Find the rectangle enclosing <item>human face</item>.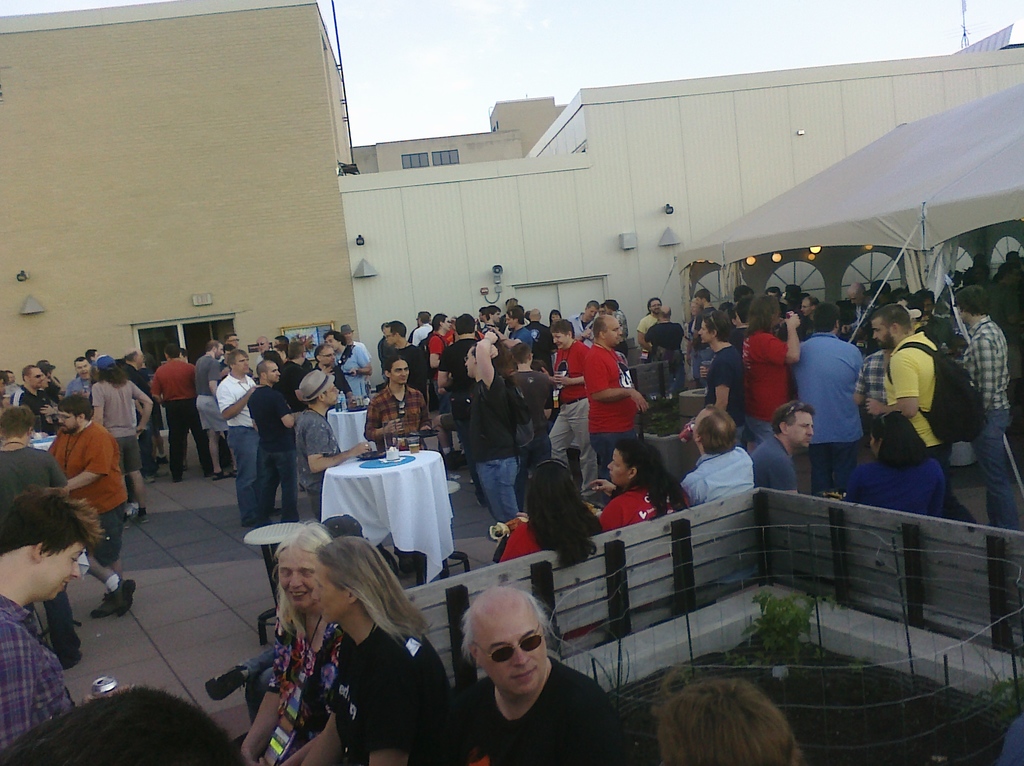
<region>475, 311, 486, 325</region>.
